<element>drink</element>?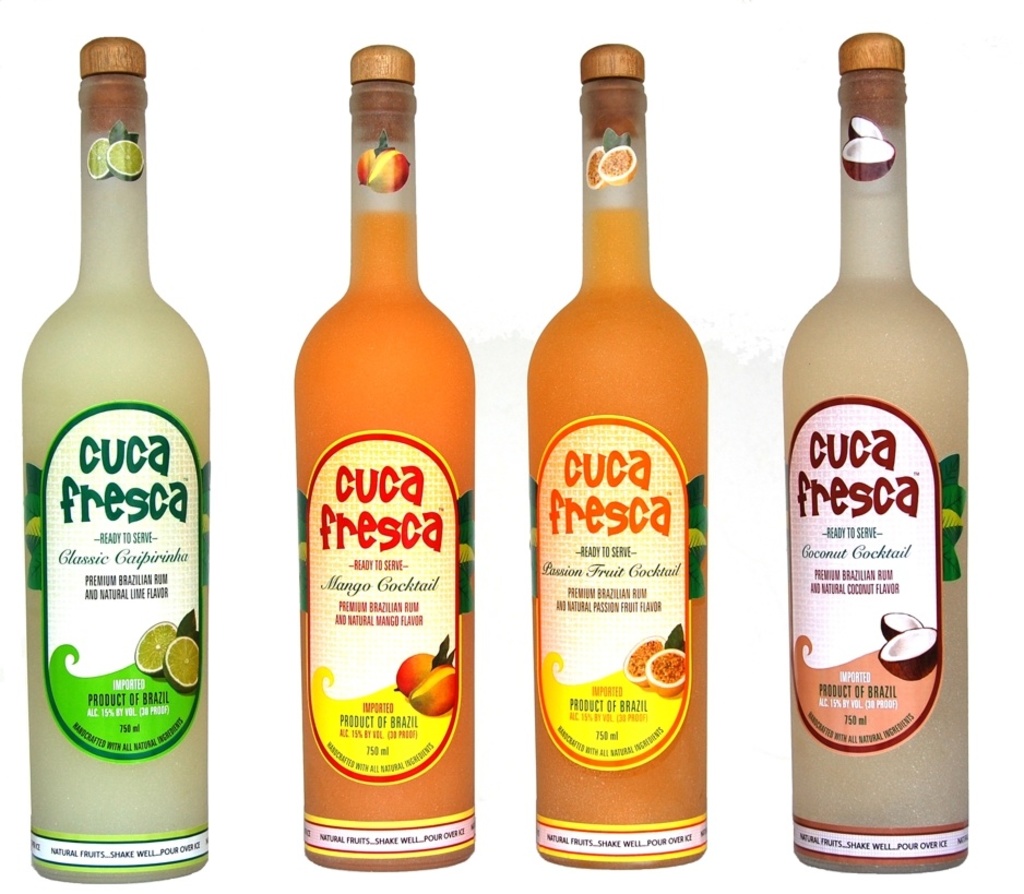
rect(293, 210, 475, 872)
